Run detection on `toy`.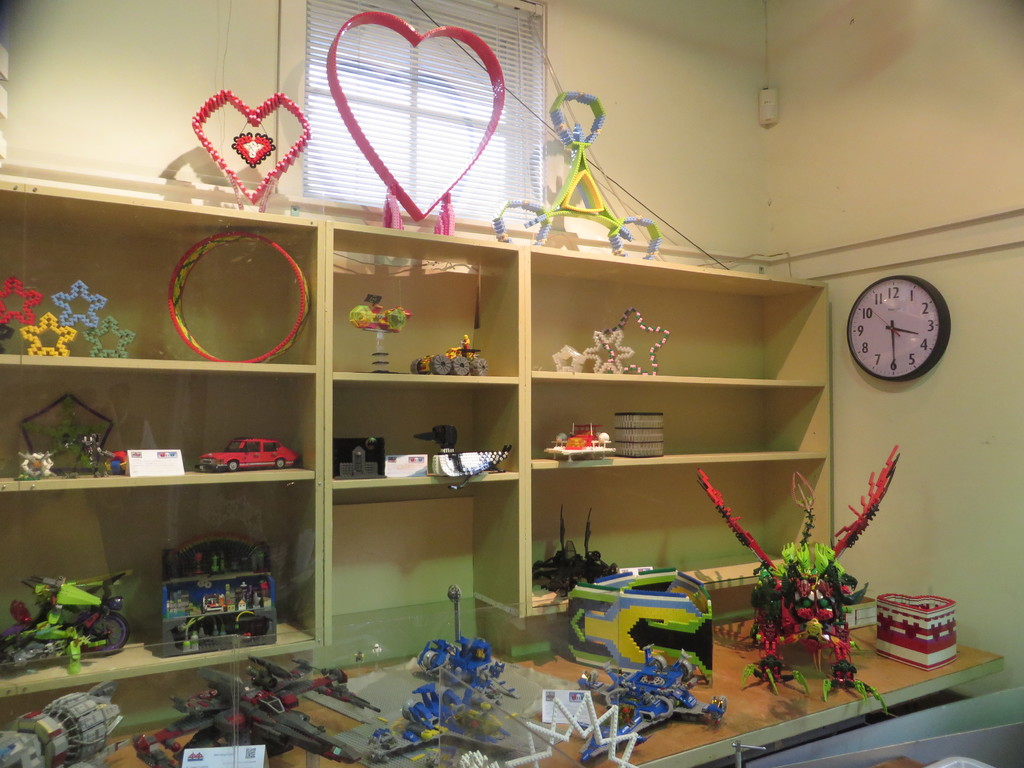
Result: 695, 434, 906, 722.
